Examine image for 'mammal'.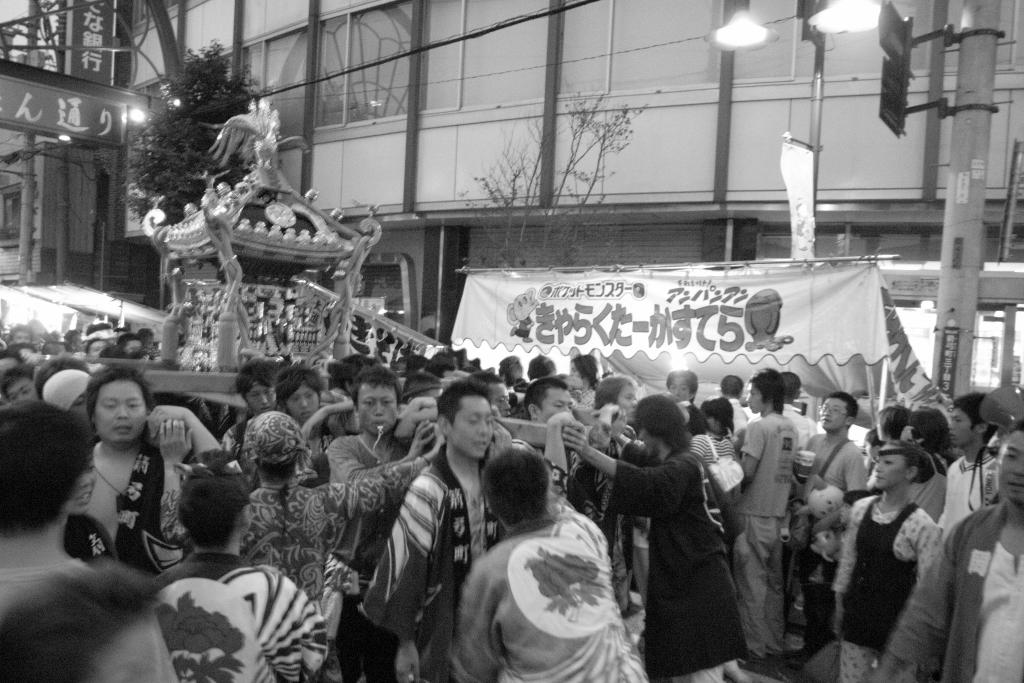
Examination result: detection(447, 458, 655, 682).
